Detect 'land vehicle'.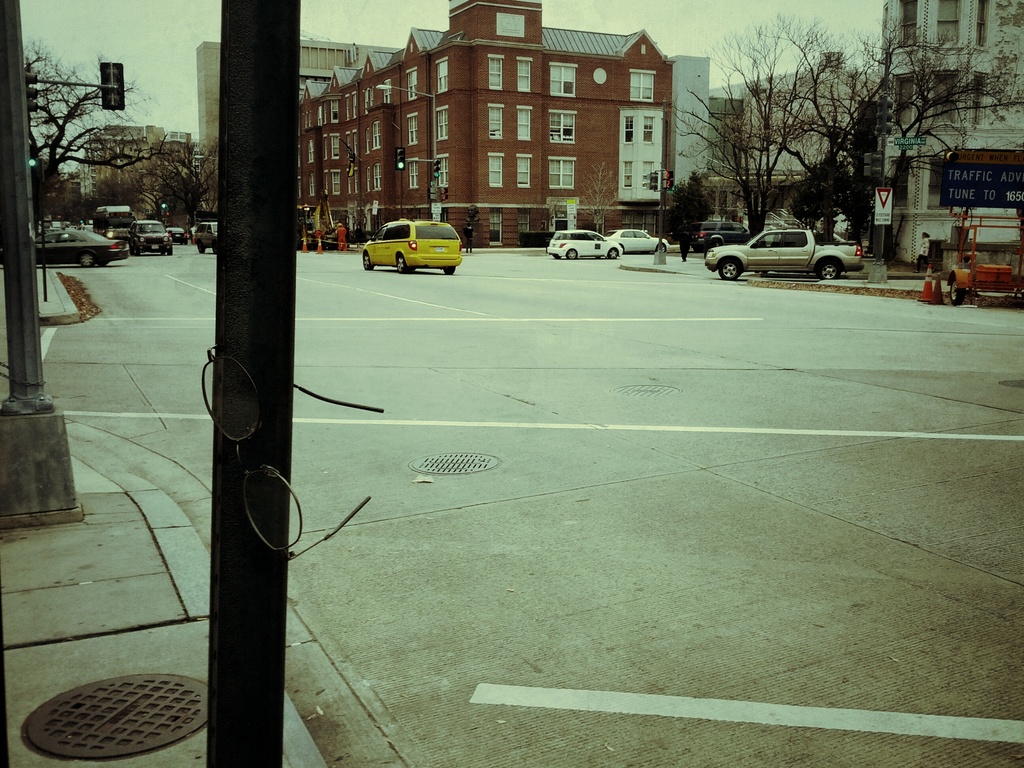
Detected at bbox=(549, 232, 620, 254).
